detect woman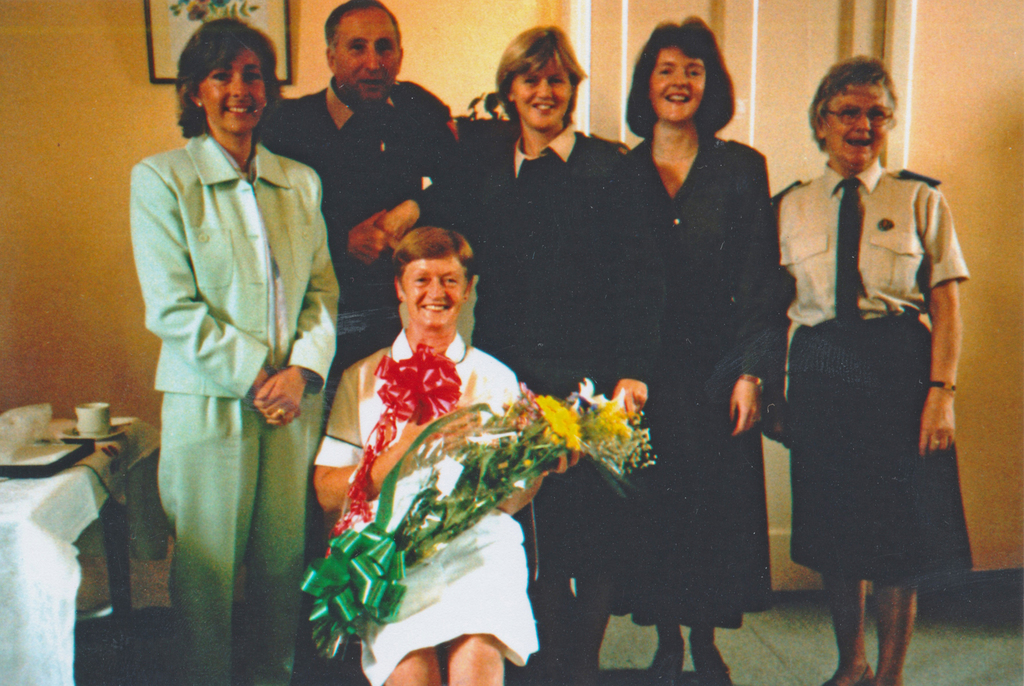
594/16/771/685
